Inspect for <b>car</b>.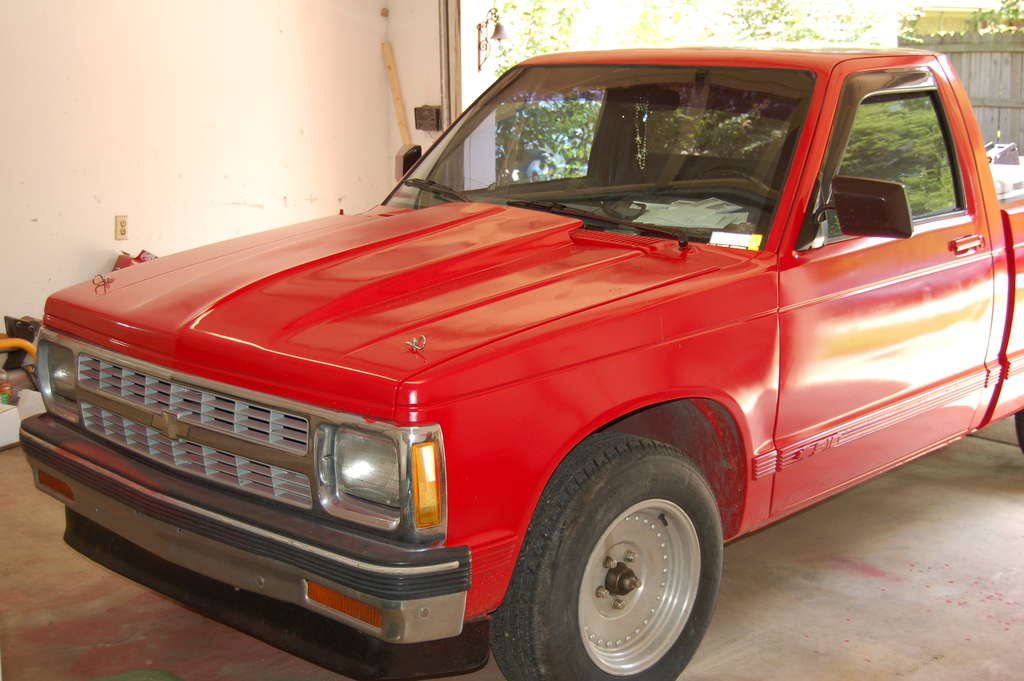
Inspection: (74,52,1023,671).
